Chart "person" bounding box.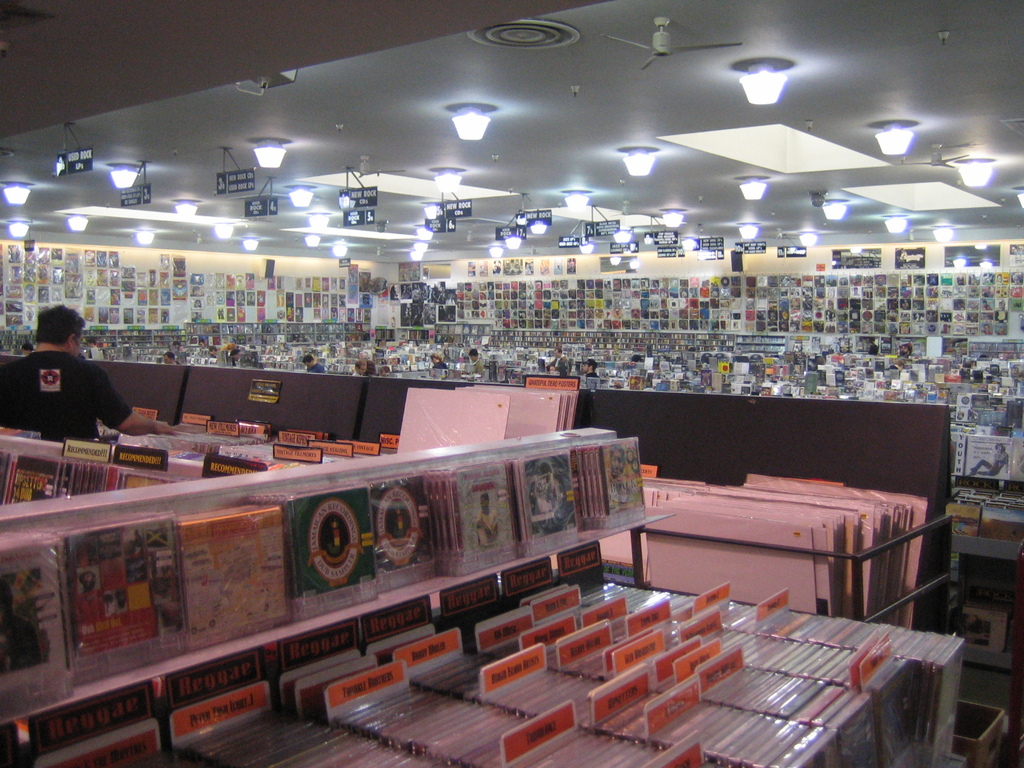
Charted: [301,352,327,376].
